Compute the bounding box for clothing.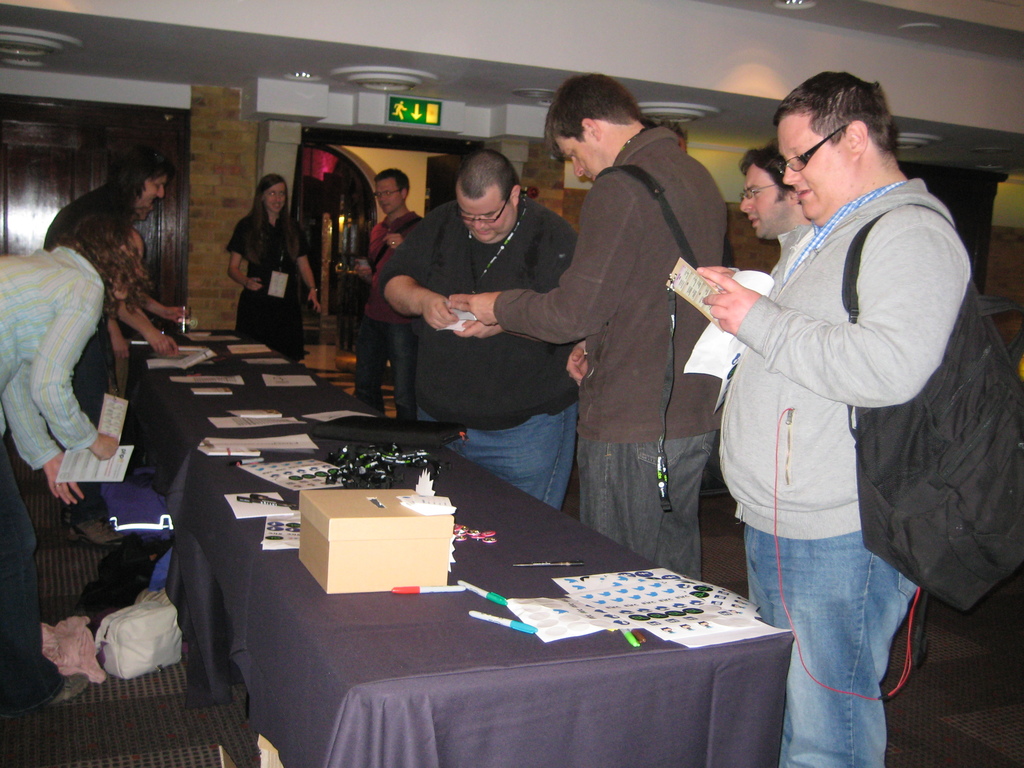
l=0, t=234, r=108, b=717.
